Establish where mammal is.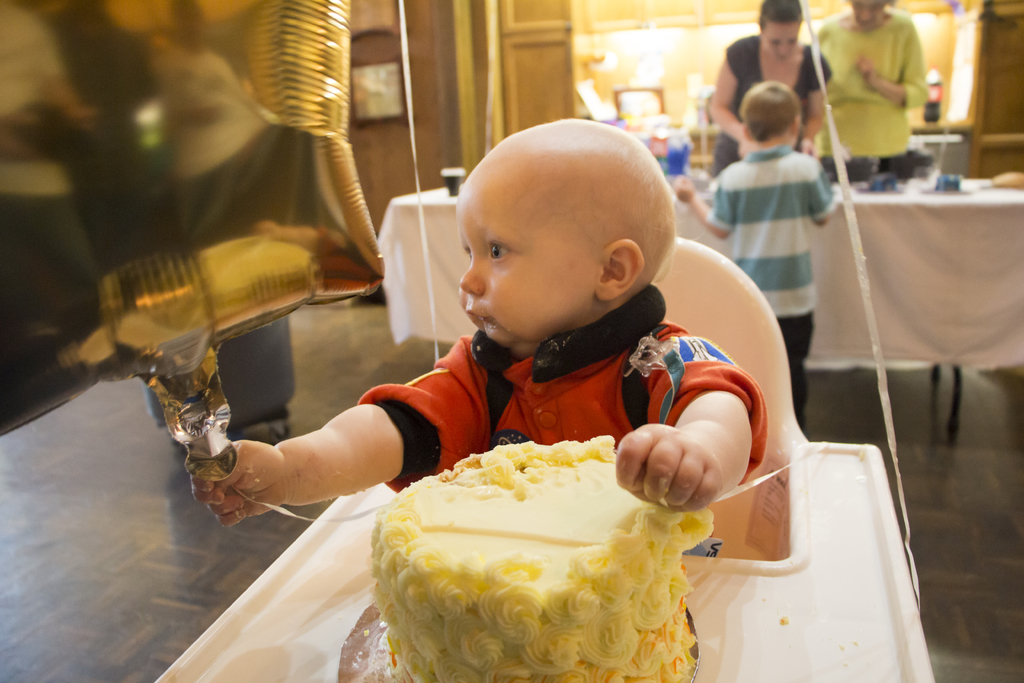
Established at (811,0,930,178).
